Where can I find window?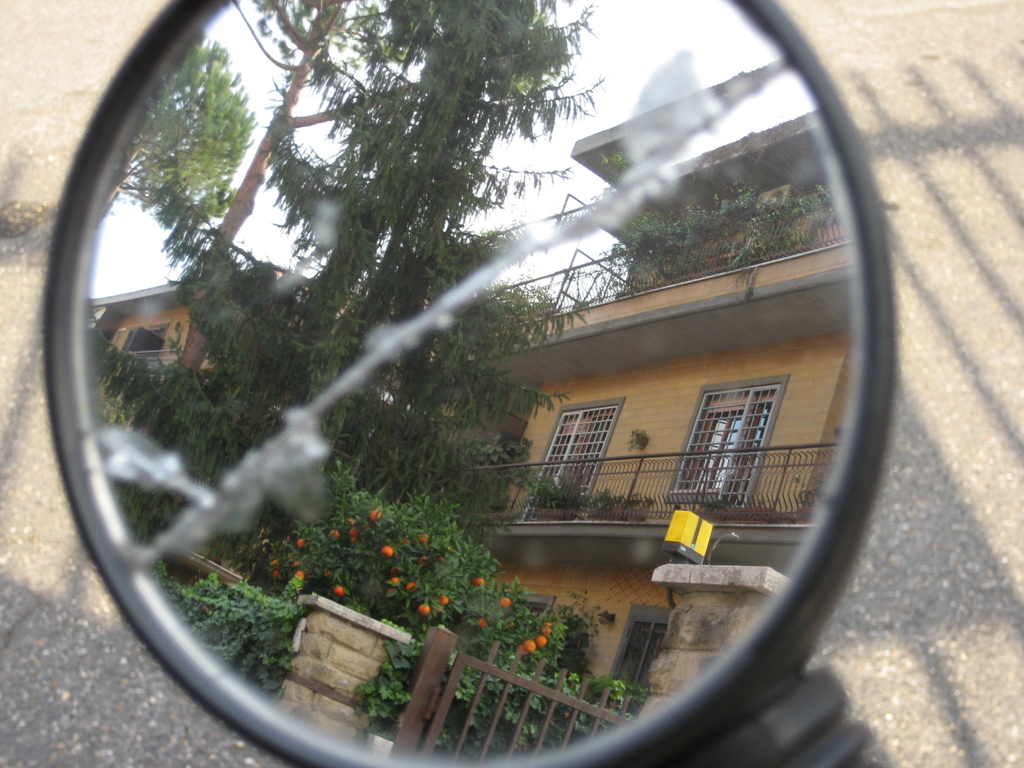
You can find it at {"left": 664, "top": 374, "right": 792, "bottom": 502}.
